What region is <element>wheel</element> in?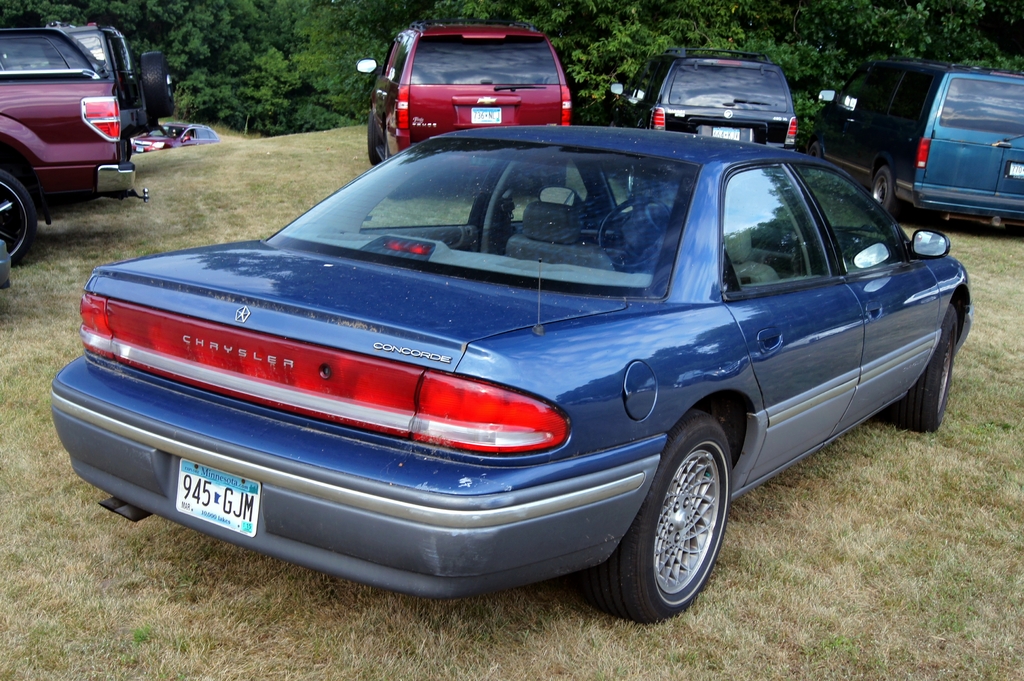
871:165:899:211.
